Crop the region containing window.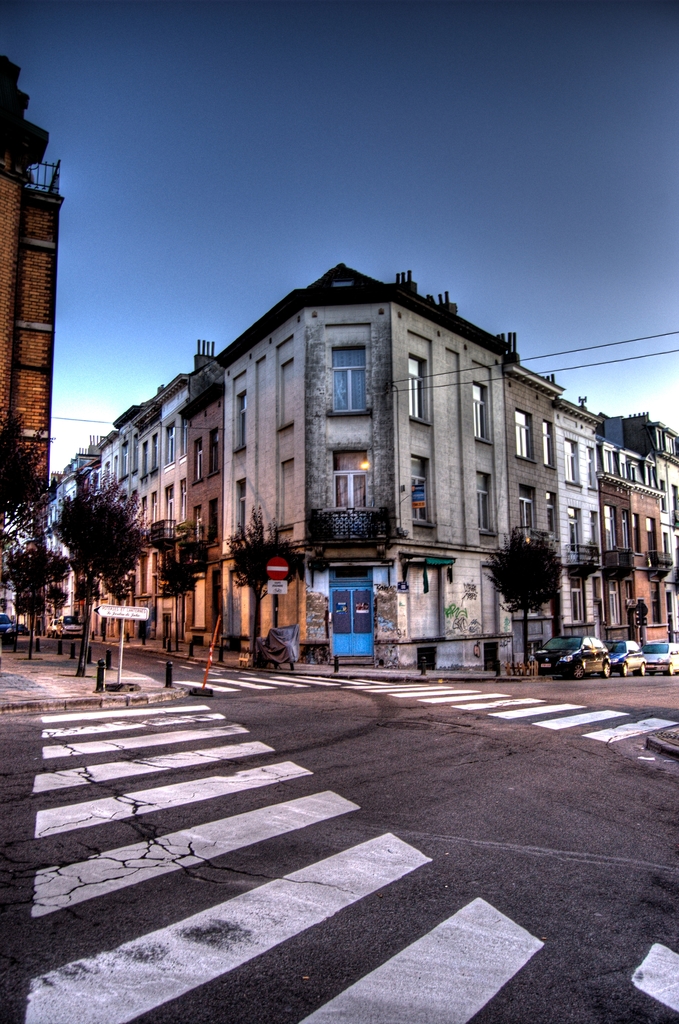
Crop region: <bbox>192, 437, 204, 488</bbox>.
